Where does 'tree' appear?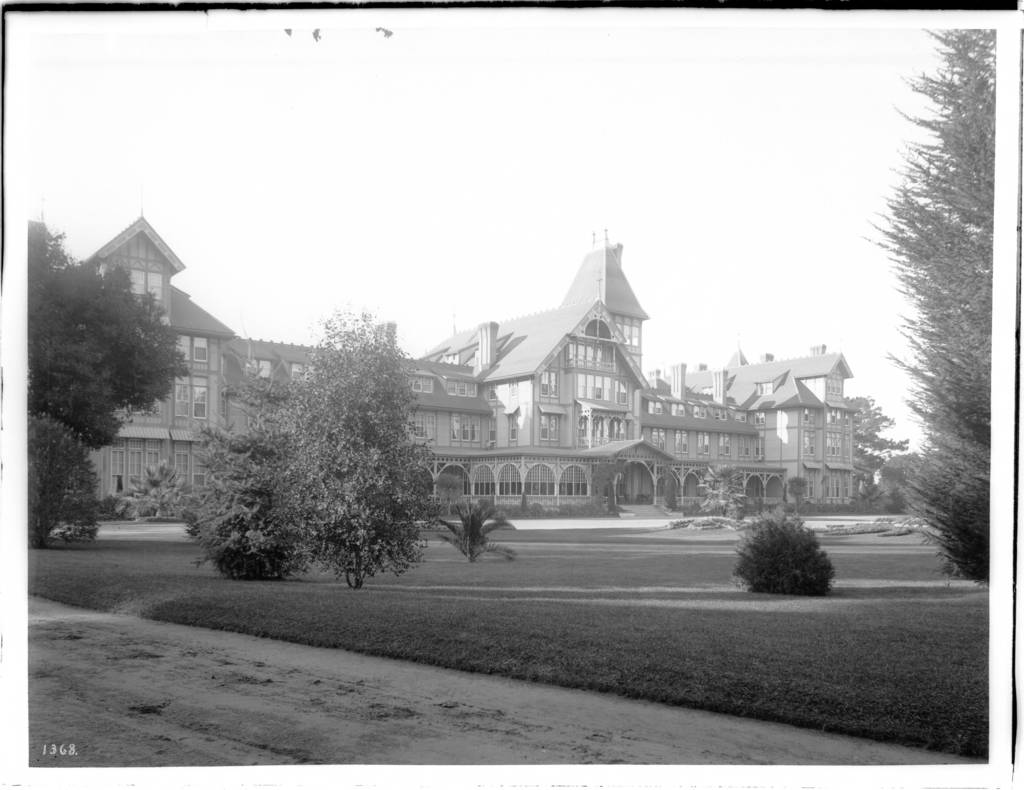
Appears at box(180, 411, 307, 574).
